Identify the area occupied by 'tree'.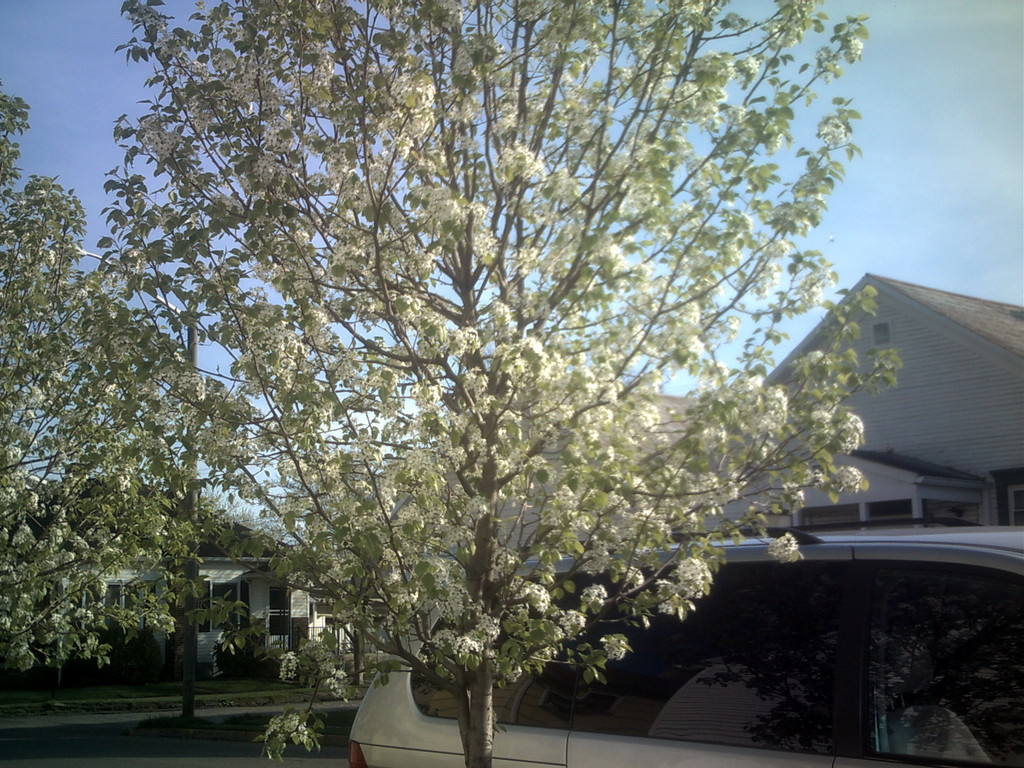
Area: <box>54,3,940,746</box>.
